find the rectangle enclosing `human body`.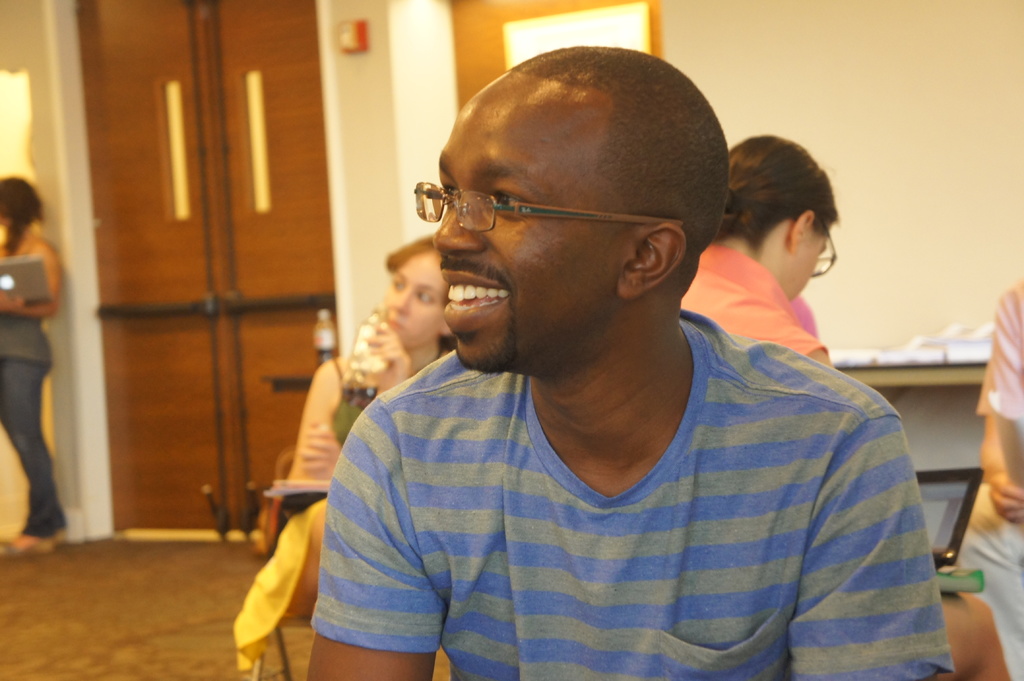
locate(956, 275, 1023, 680).
